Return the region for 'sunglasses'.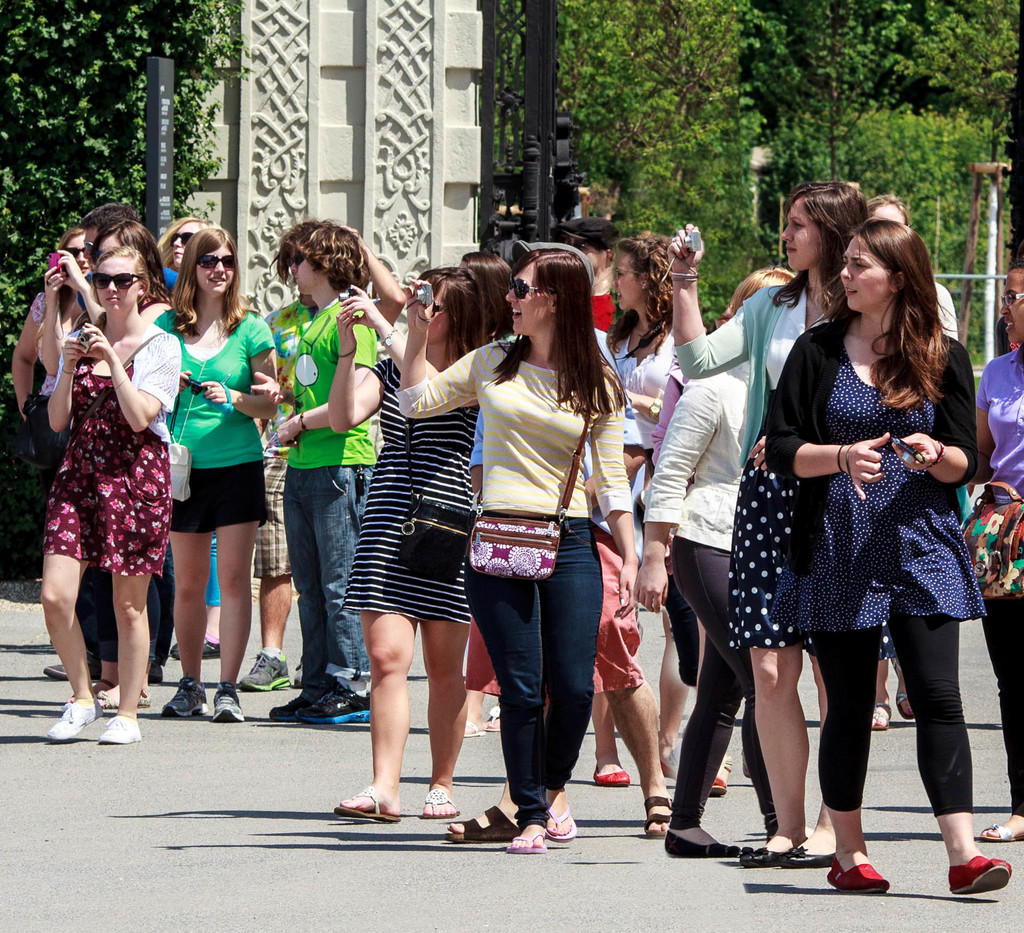
locate(508, 271, 553, 298).
